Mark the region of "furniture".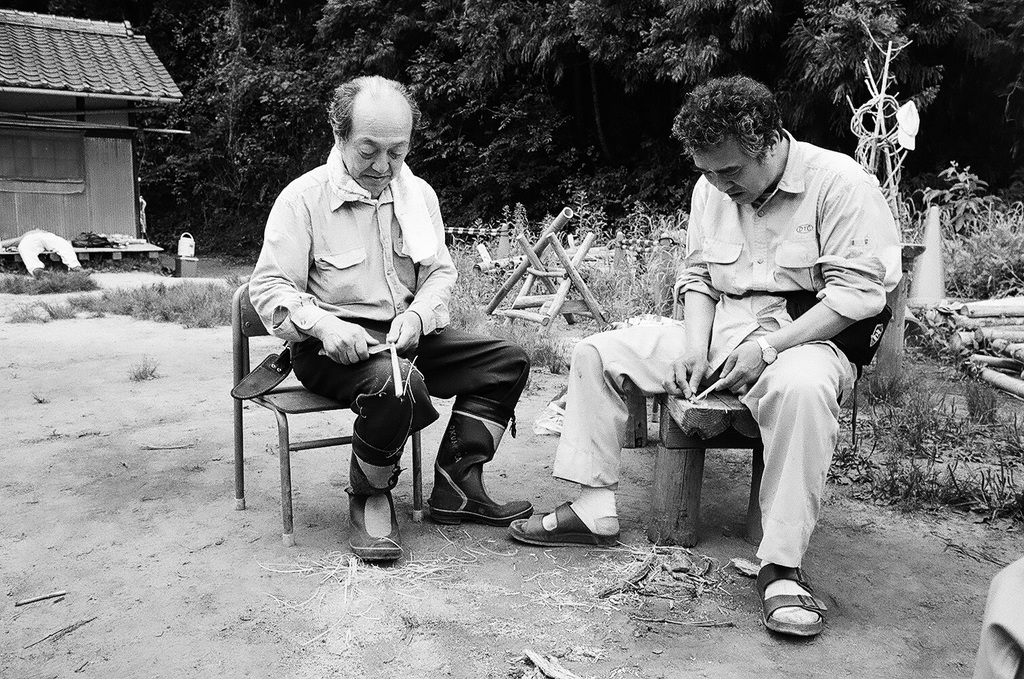
Region: bbox=(622, 392, 763, 546).
